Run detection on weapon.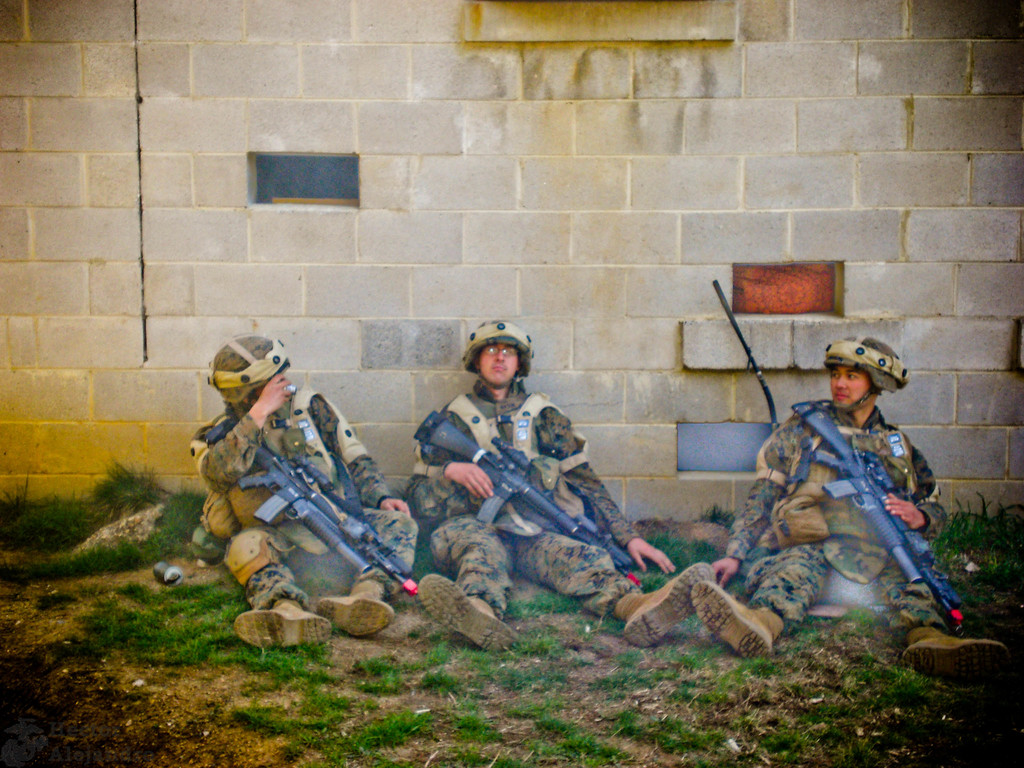
Result: (x1=785, y1=396, x2=970, y2=636).
